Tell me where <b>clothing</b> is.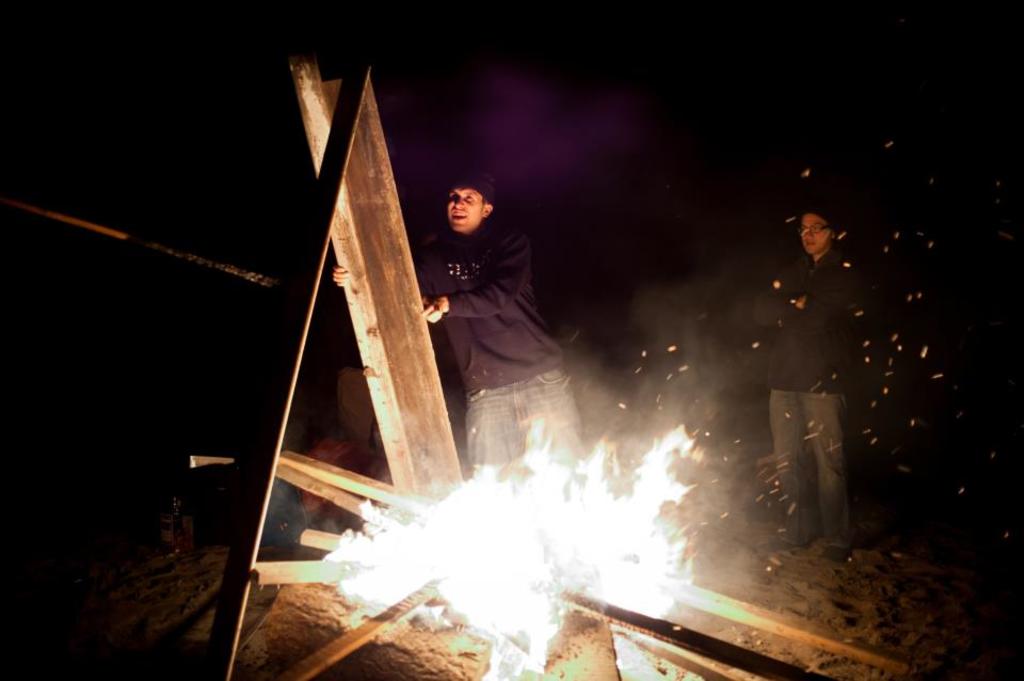
<b>clothing</b> is at l=404, t=223, r=602, b=509.
